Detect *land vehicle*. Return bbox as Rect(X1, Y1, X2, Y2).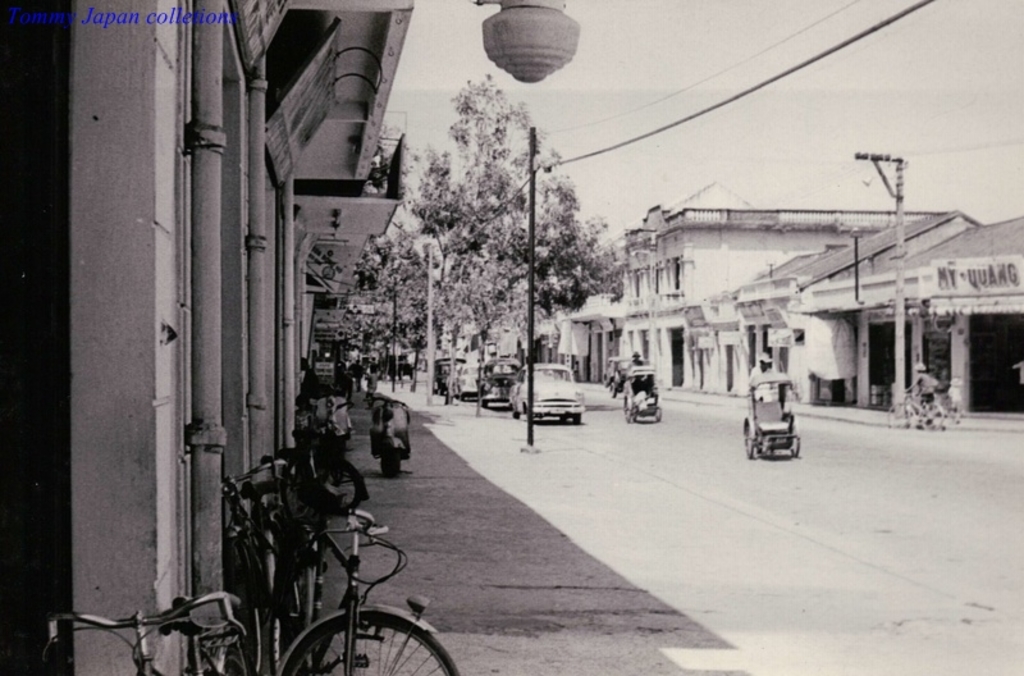
Rect(602, 357, 634, 403).
